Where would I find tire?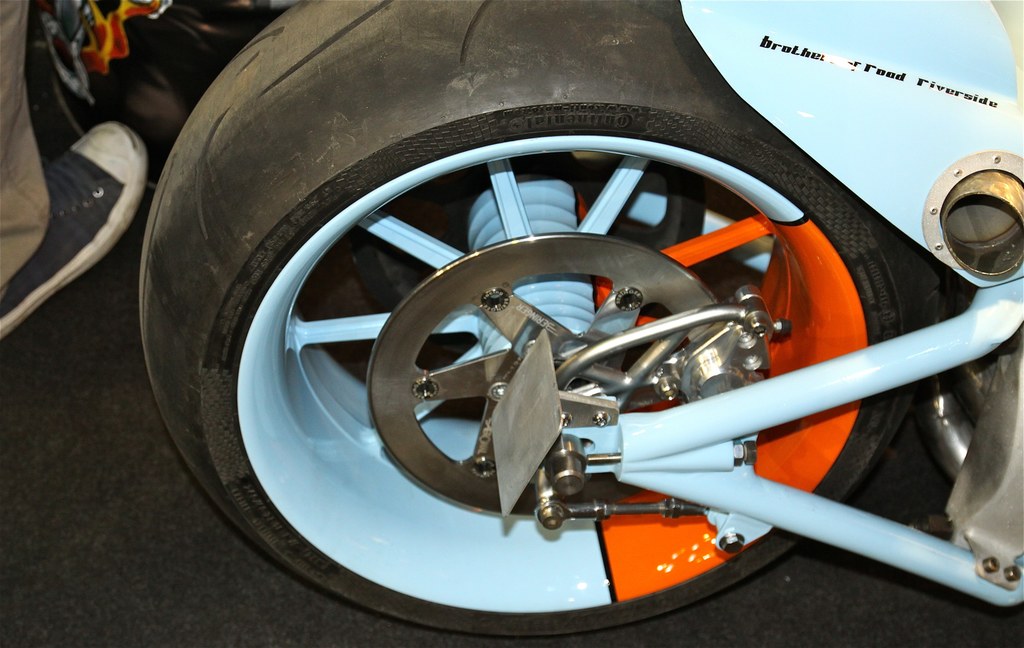
At (37, 0, 279, 200).
